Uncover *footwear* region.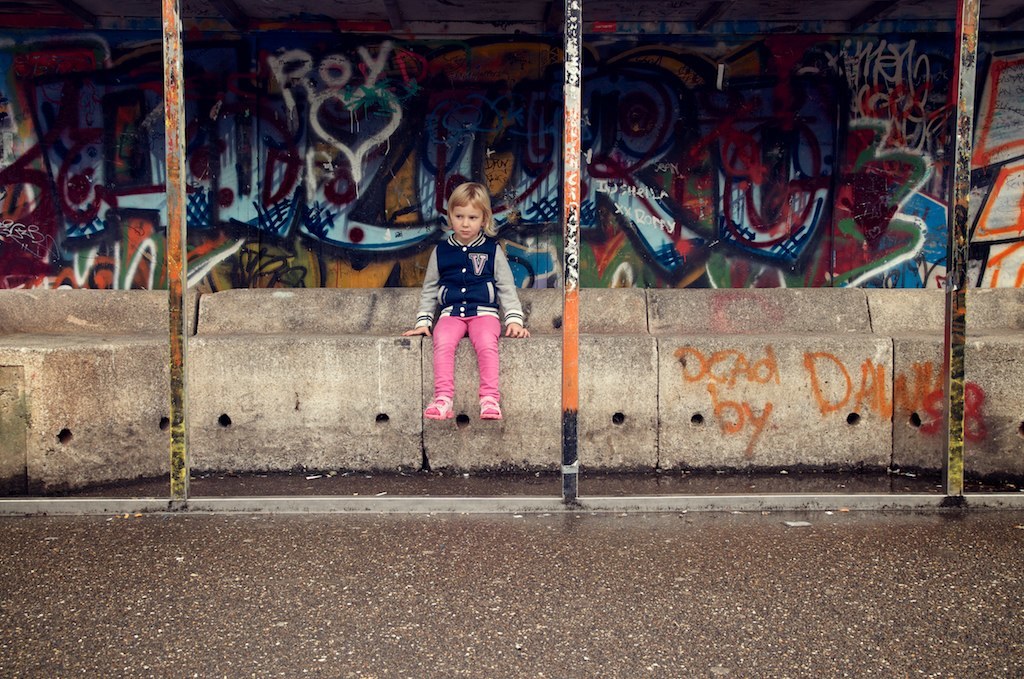
Uncovered: pyautogui.locateOnScreen(423, 390, 452, 422).
